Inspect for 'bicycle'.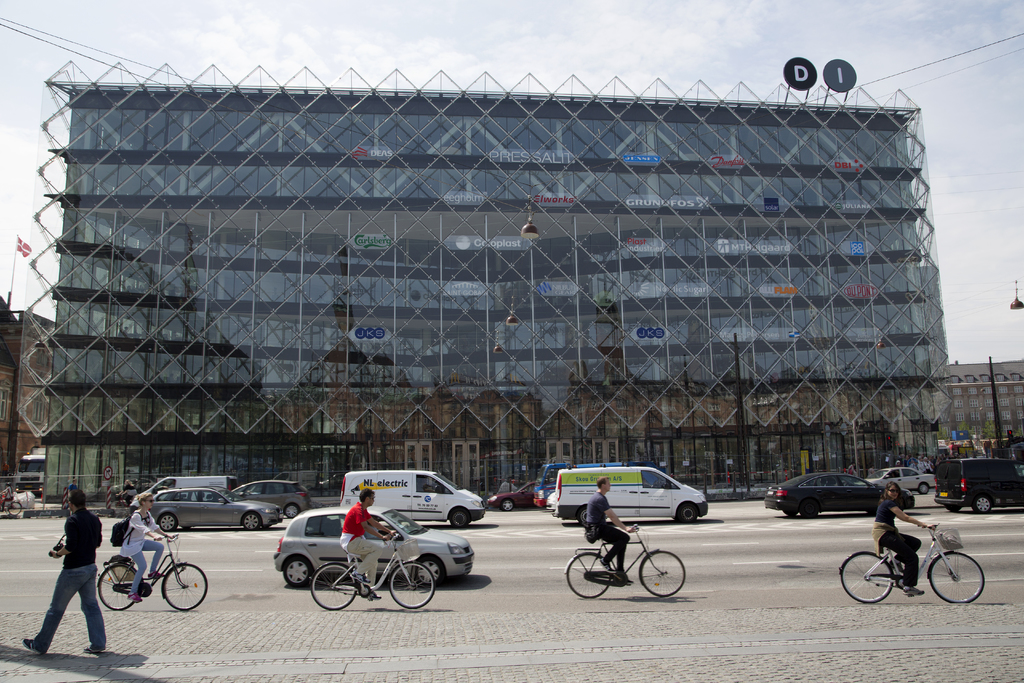
Inspection: <region>860, 500, 978, 611</region>.
